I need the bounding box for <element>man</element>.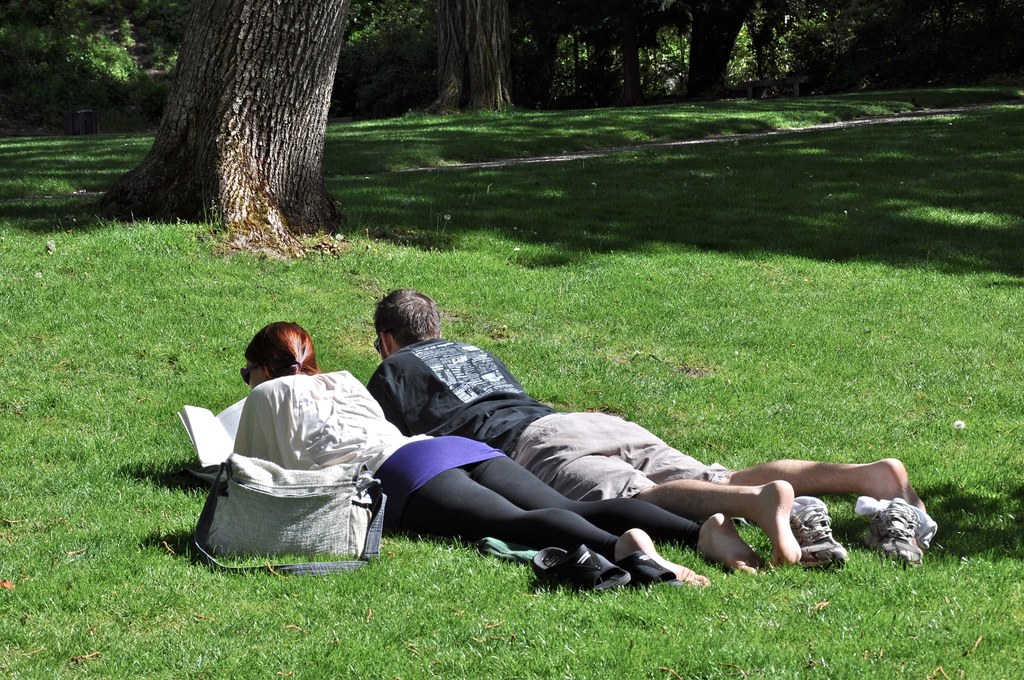
Here it is: Rect(336, 321, 909, 604).
